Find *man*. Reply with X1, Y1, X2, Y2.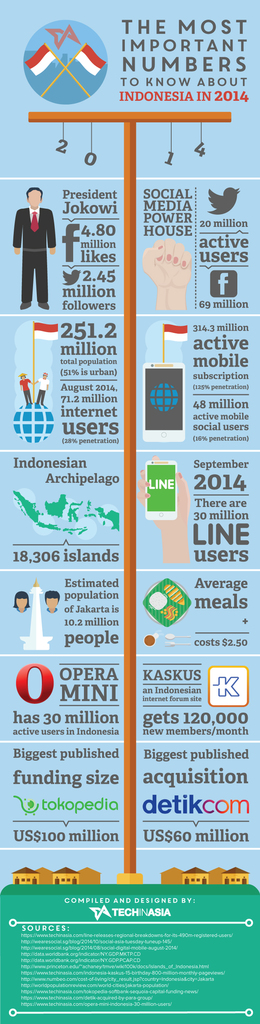
8, 180, 64, 310.
